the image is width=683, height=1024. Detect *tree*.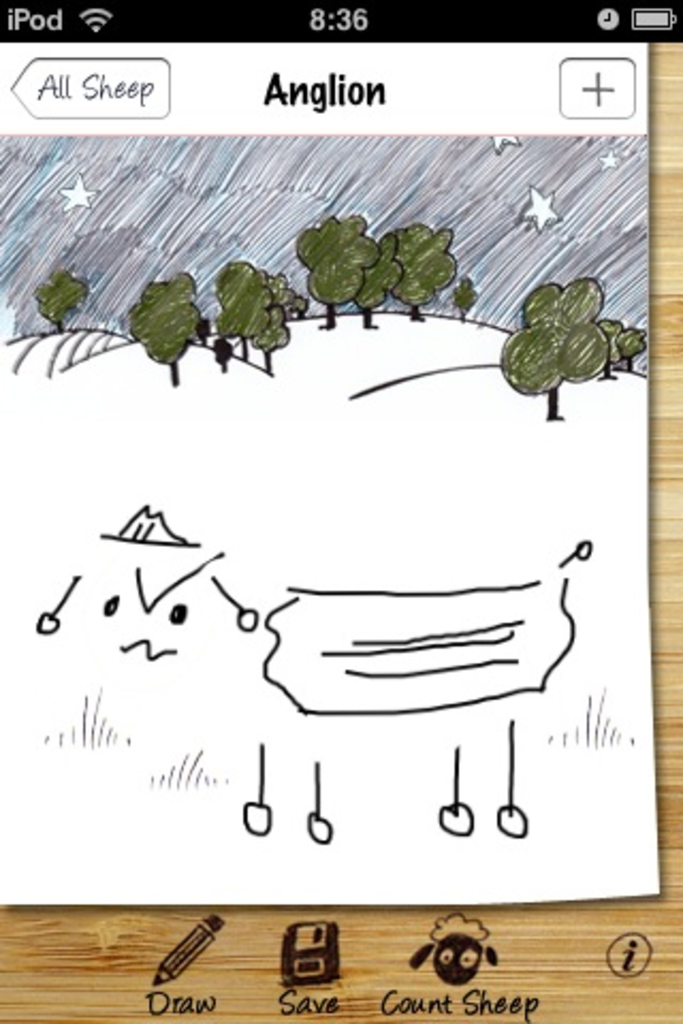
Detection: crop(455, 273, 480, 314).
